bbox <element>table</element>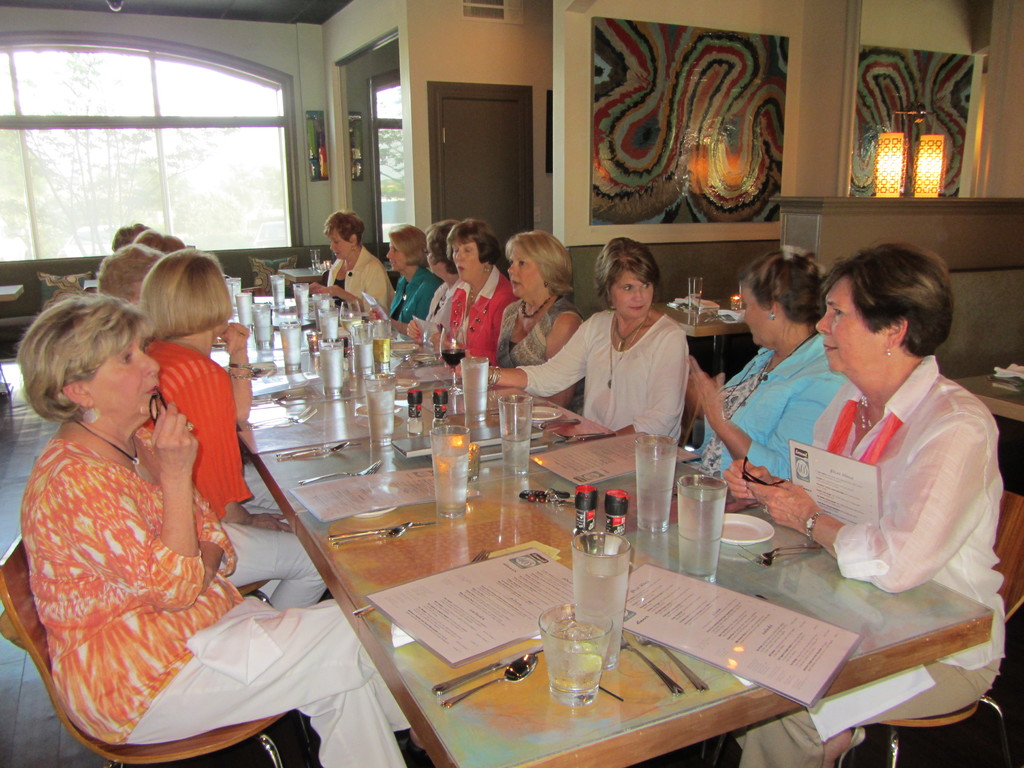
select_region(246, 410, 995, 767)
